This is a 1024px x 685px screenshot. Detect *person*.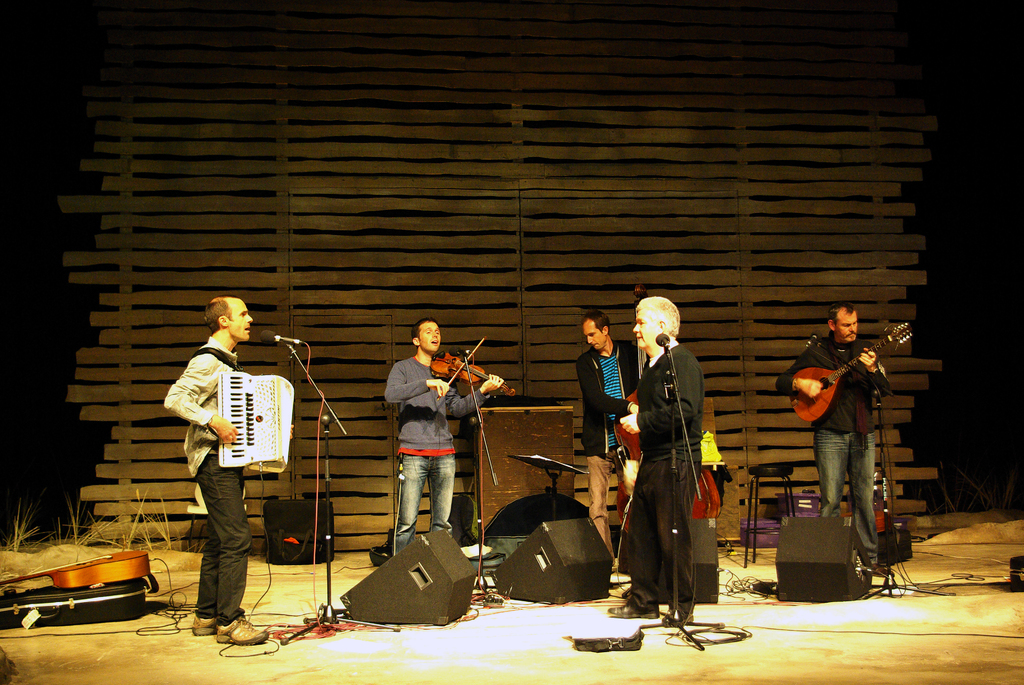
(388,319,506,554).
